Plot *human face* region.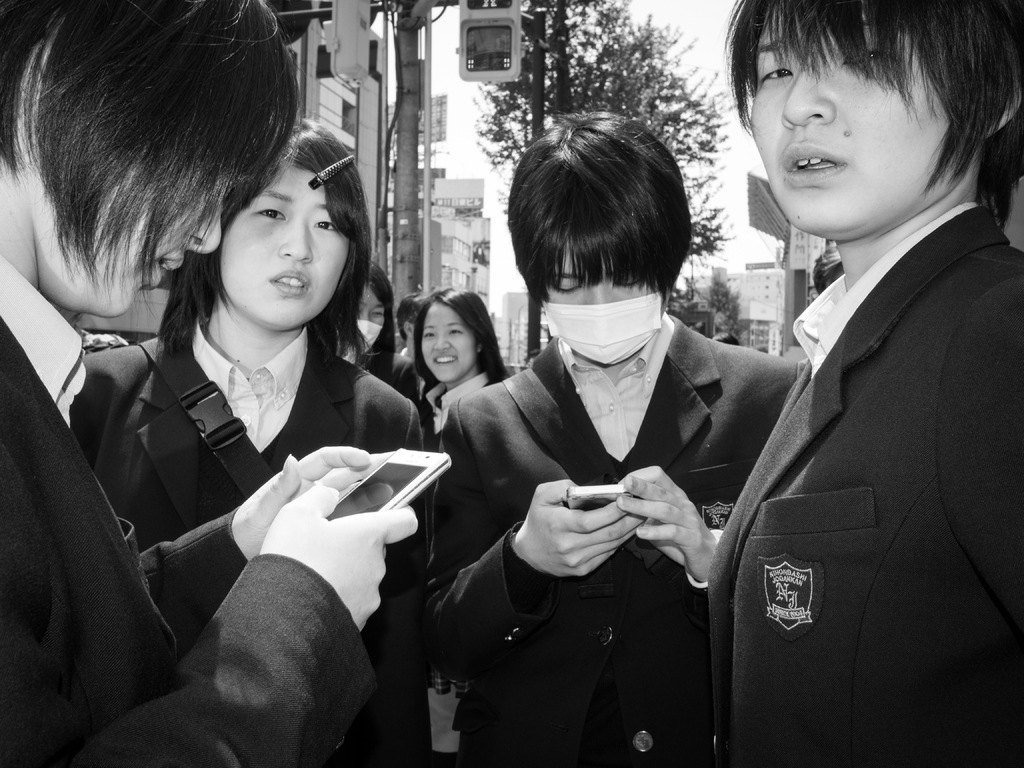
Plotted at <region>356, 287, 388, 327</region>.
